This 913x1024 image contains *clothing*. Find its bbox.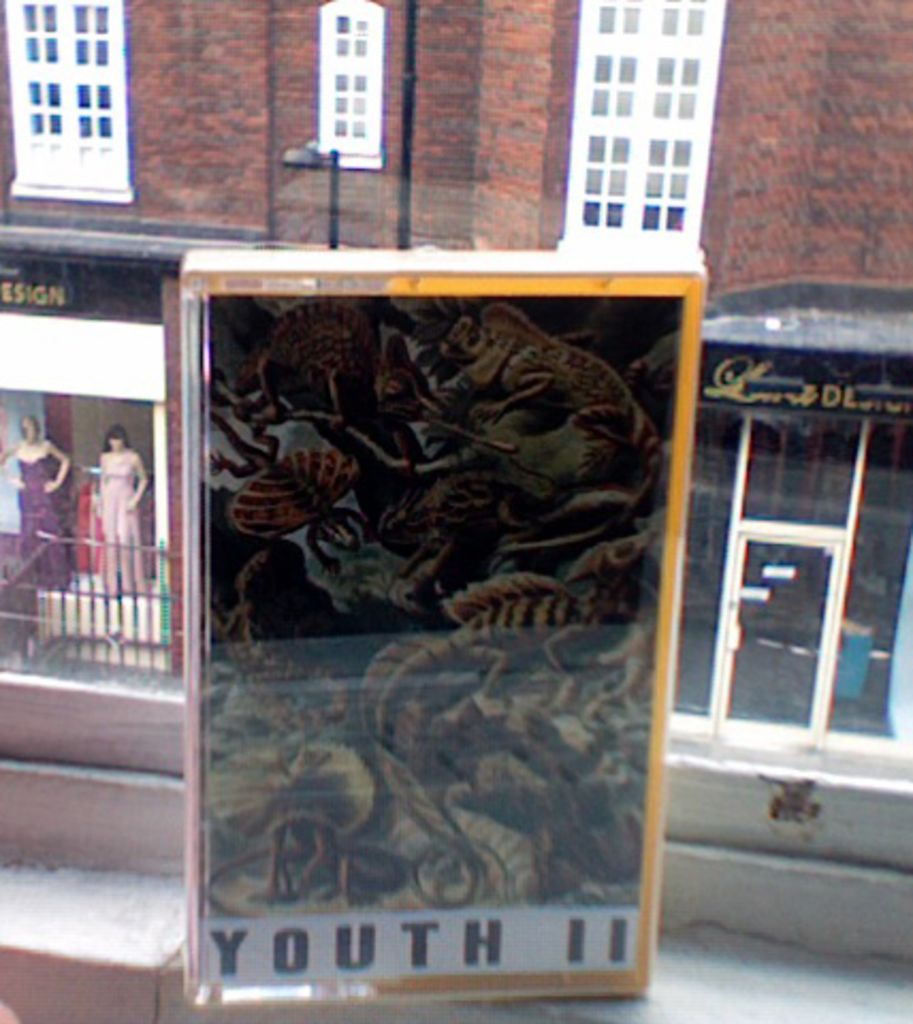
BBox(98, 452, 137, 591).
